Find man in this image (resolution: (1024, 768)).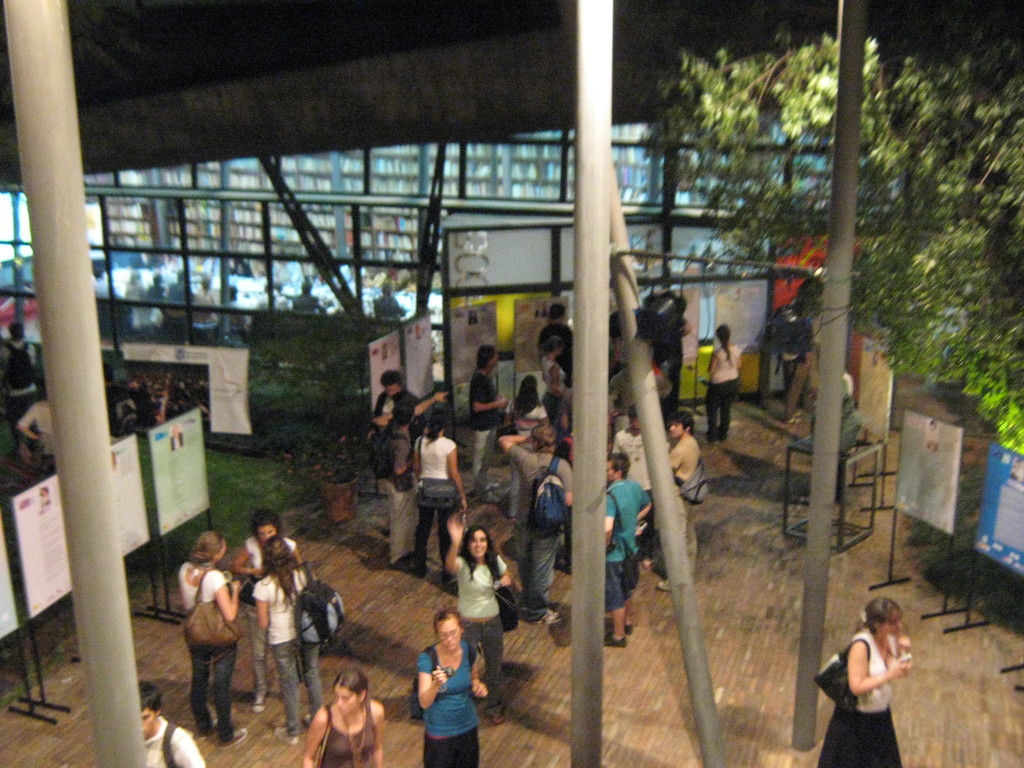
x1=776 y1=303 x2=813 y2=422.
